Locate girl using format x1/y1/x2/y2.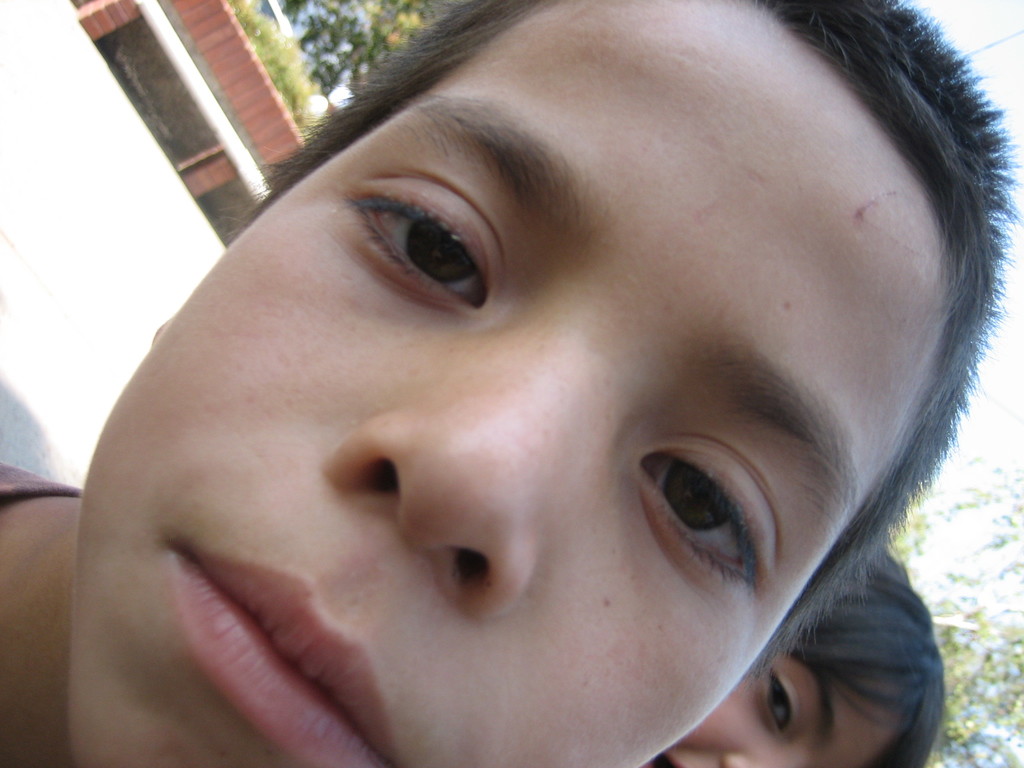
642/544/947/767.
